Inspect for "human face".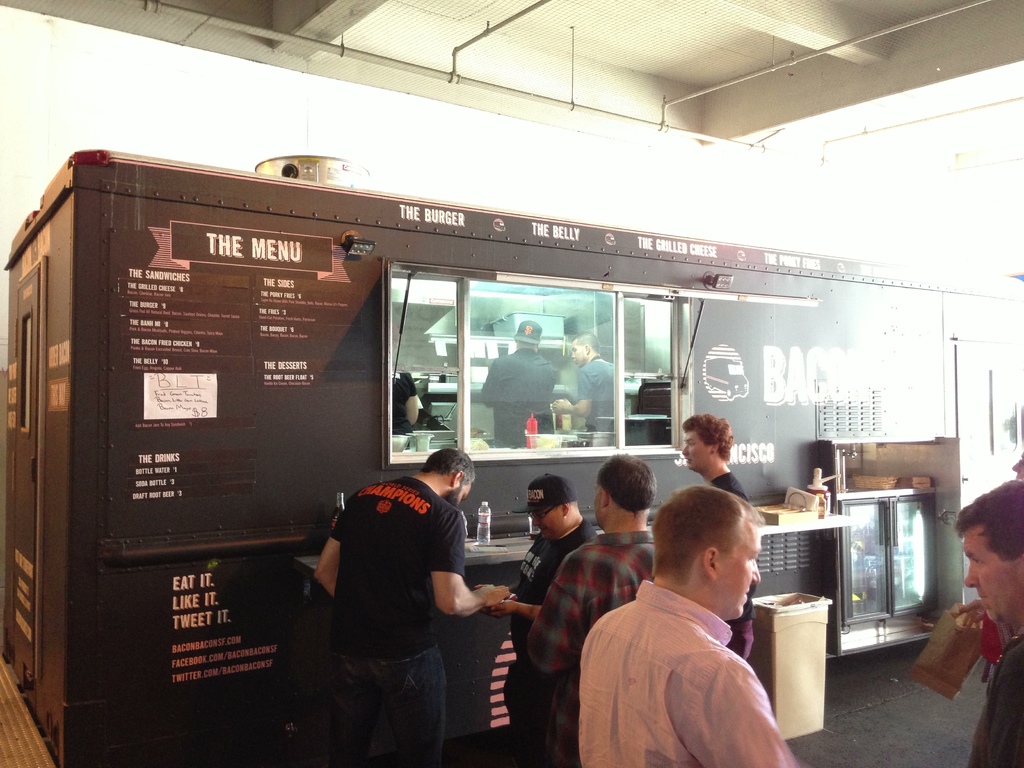
Inspection: bbox(534, 502, 565, 534).
